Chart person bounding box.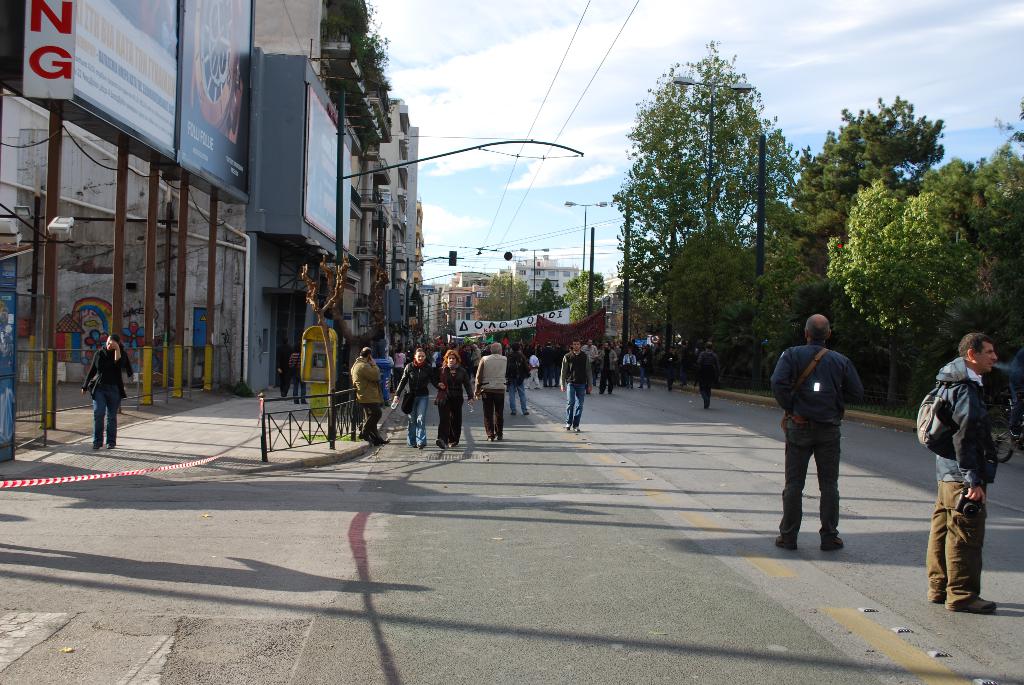
Charted: region(393, 347, 442, 452).
